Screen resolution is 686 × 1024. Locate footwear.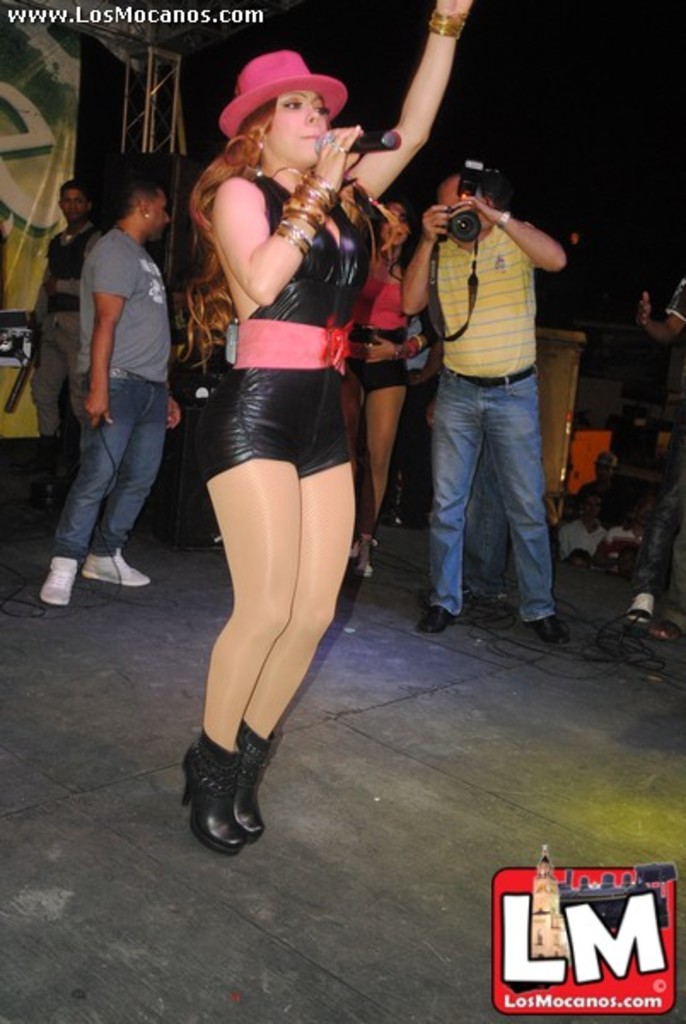
bbox=(80, 538, 148, 589).
